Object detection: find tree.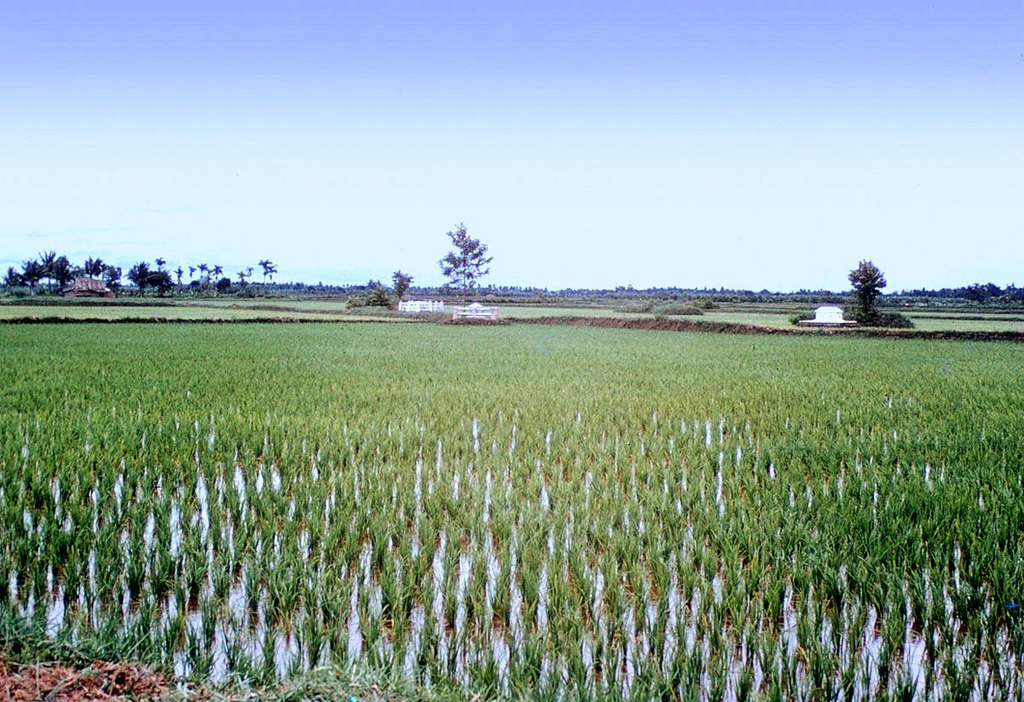
BBox(2, 264, 14, 287).
